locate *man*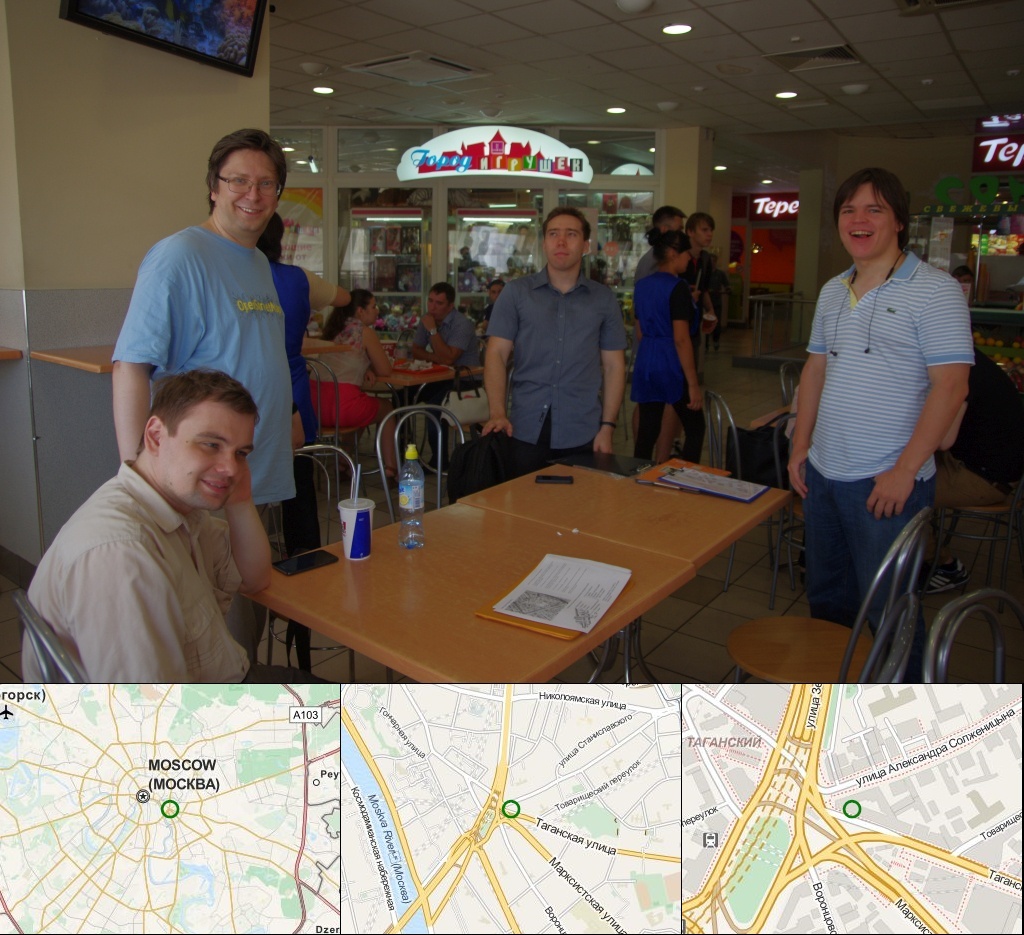
704, 253, 733, 353
